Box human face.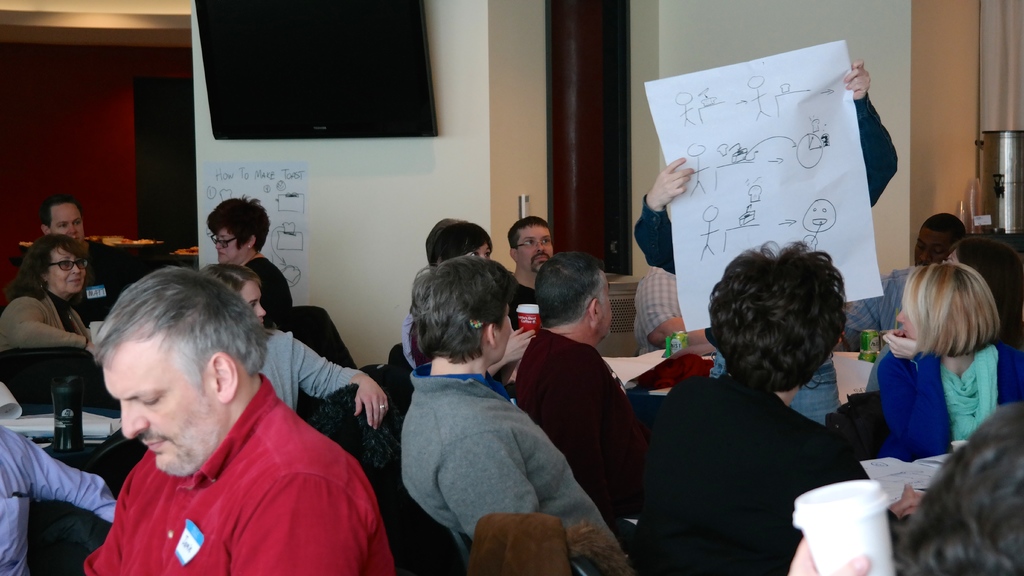
{"x1": 47, "y1": 197, "x2": 89, "y2": 246}.
